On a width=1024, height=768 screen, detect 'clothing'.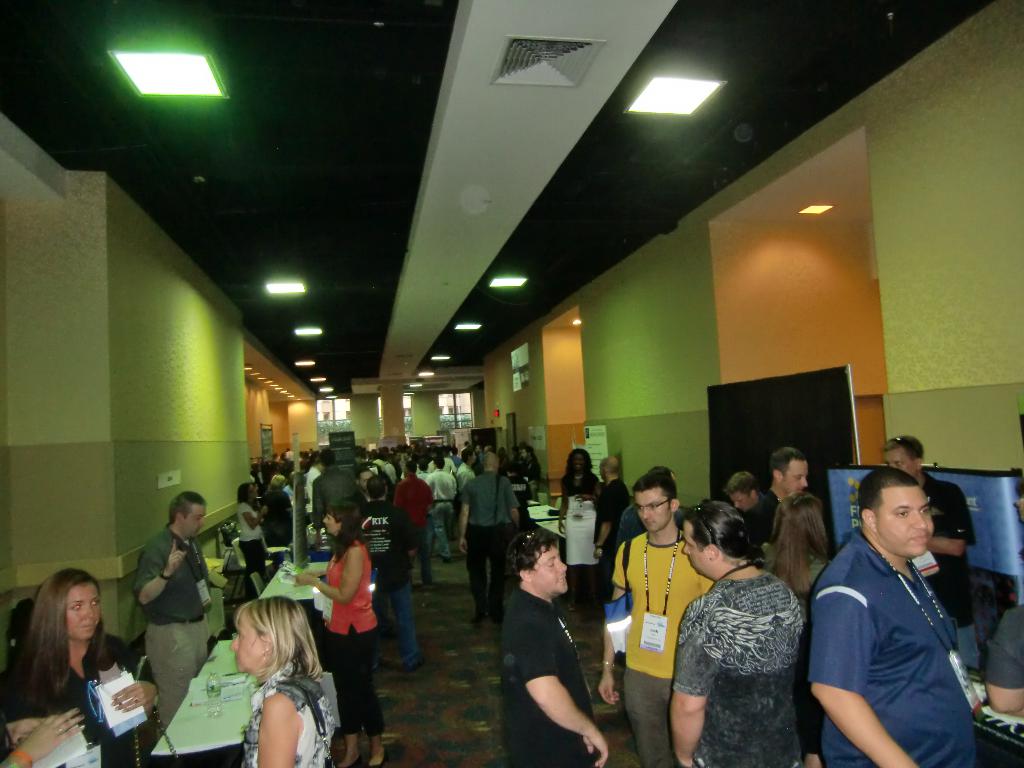
138, 527, 209, 740.
